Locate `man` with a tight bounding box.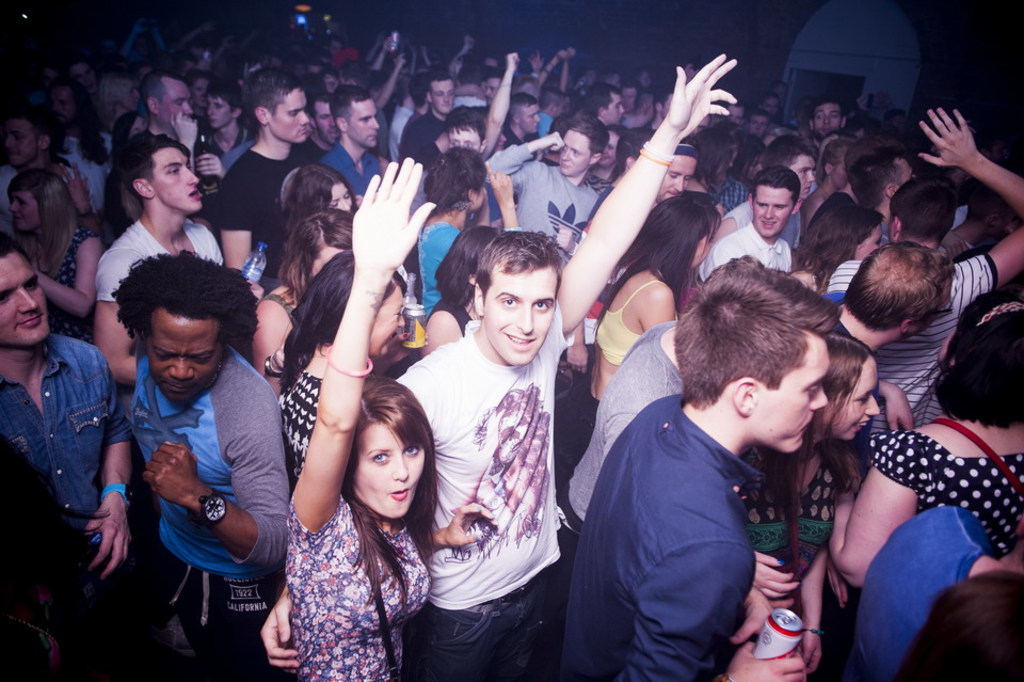
0,228,140,590.
